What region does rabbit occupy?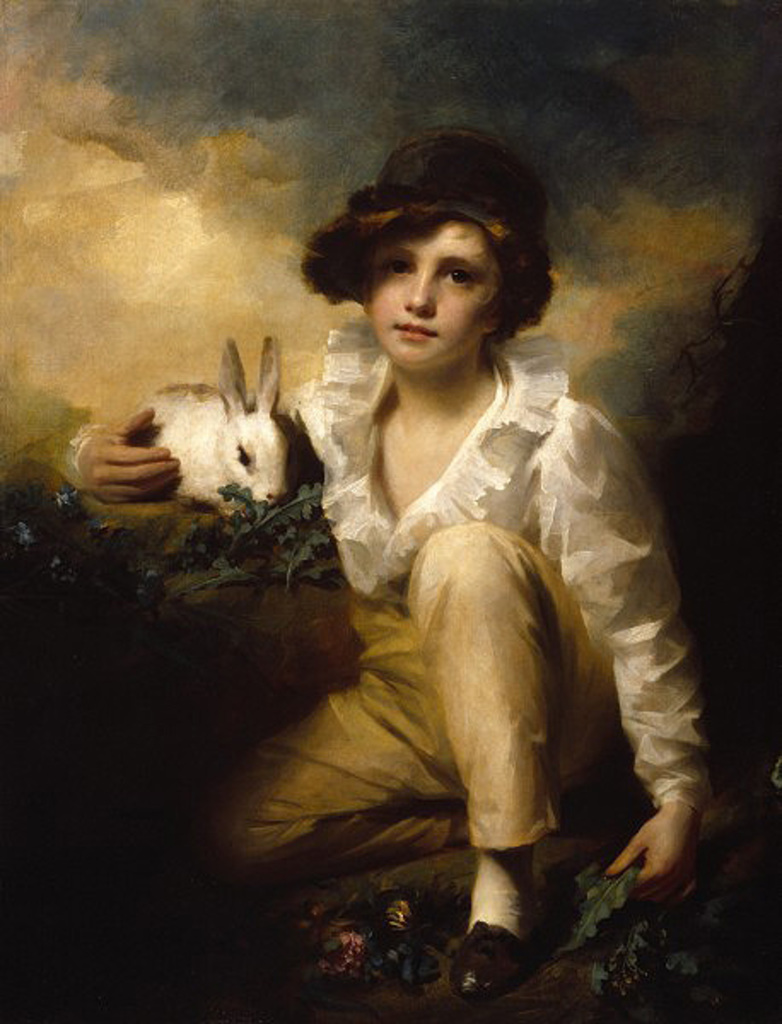
[125,331,301,519].
